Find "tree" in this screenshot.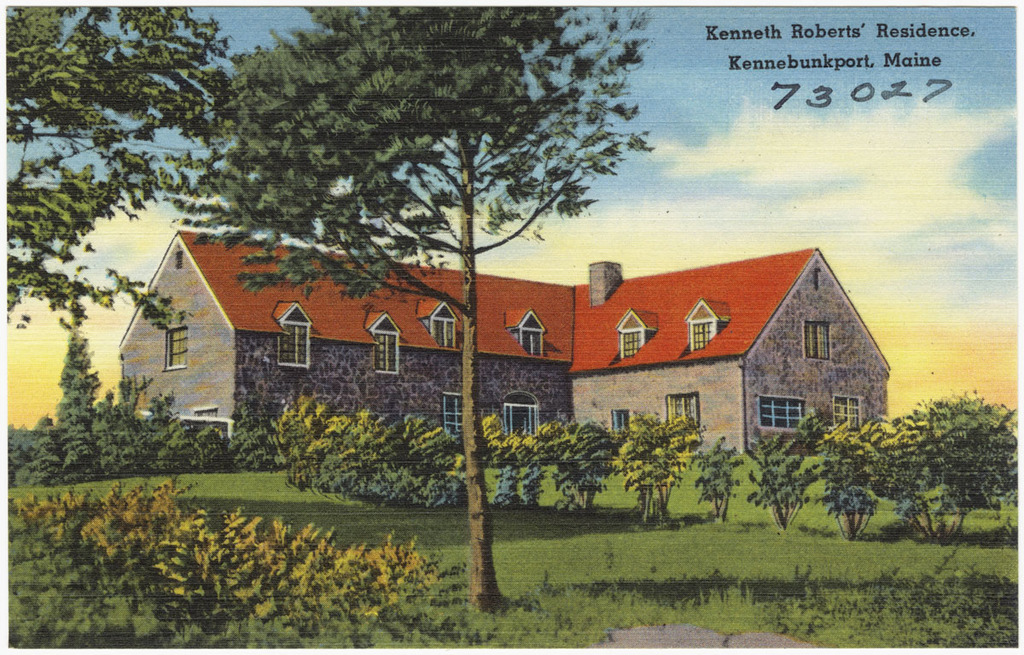
The bounding box for "tree" is left=0, top=2, right=240, bottom=348.
